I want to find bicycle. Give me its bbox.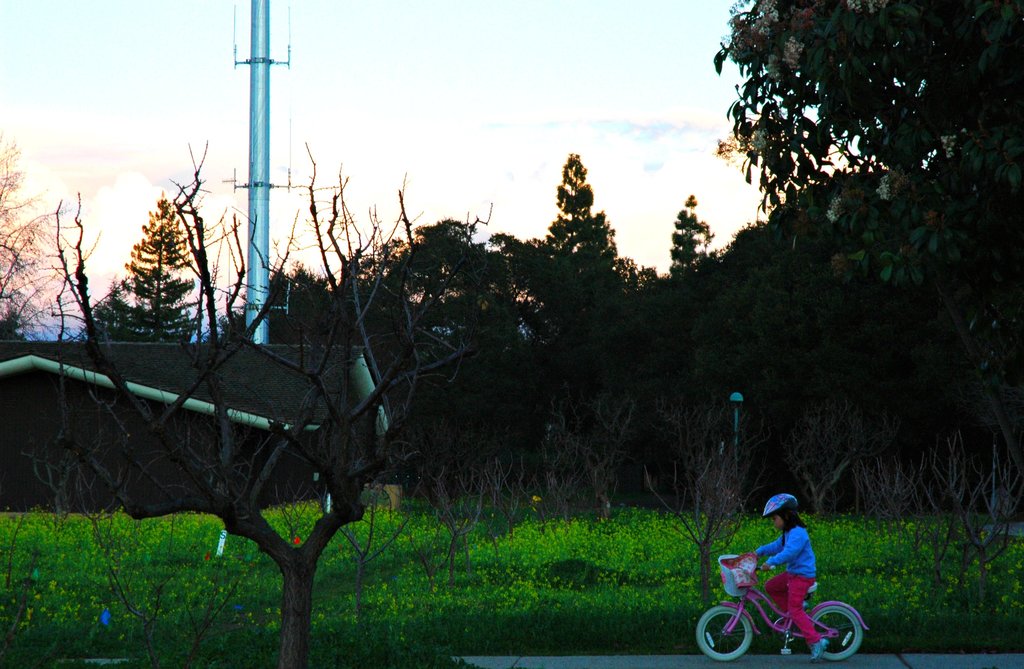
(705, 556, 879, 668).
